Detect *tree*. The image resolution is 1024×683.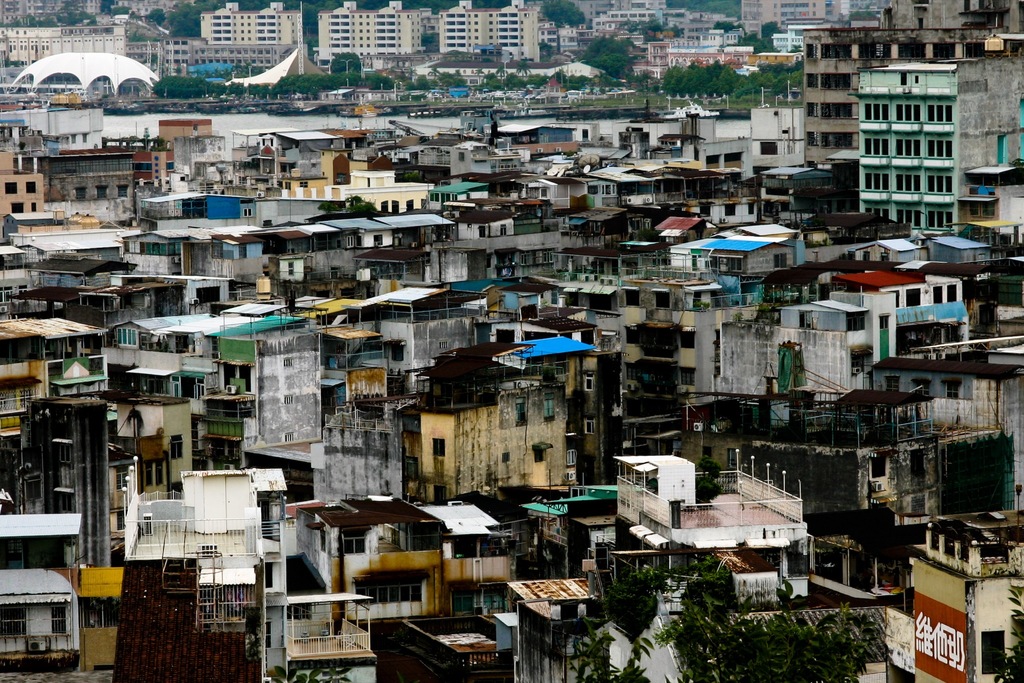
box=[365, 73, 396, 92].
